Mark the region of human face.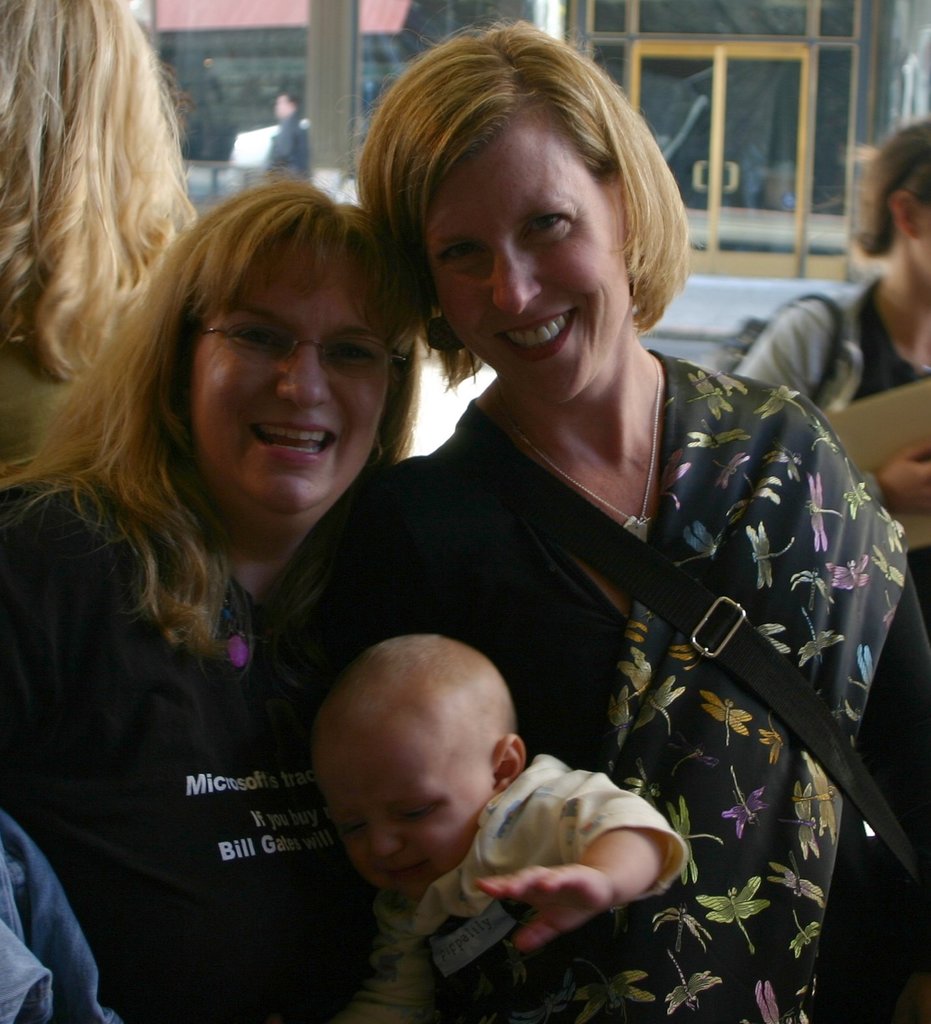
Region: {"x1": 274, "y1": 98, "x2": 293, "y2": 121}.
